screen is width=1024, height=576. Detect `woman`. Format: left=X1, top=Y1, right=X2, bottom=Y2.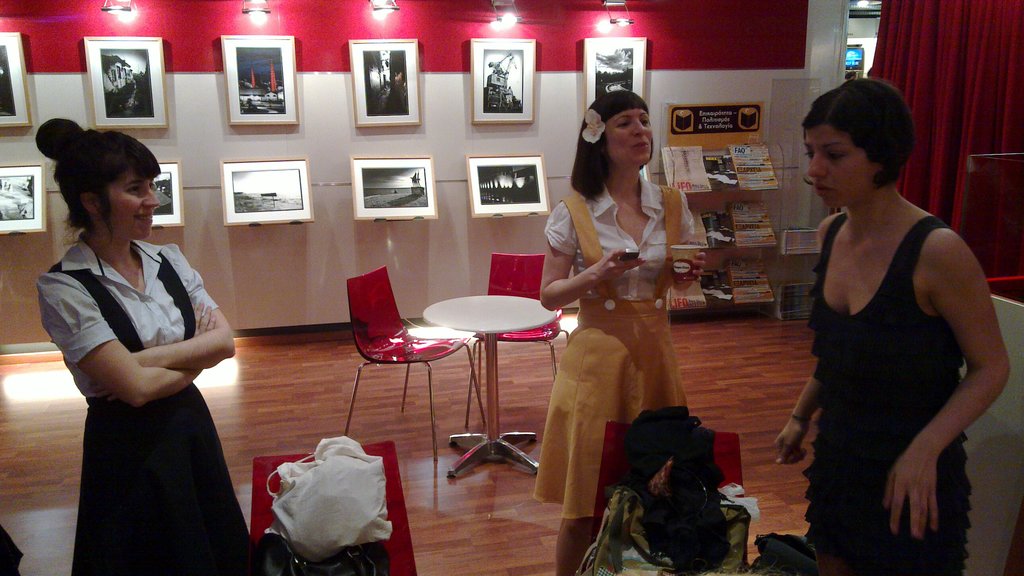
left=530, top=90, right=707, bottom=575.
